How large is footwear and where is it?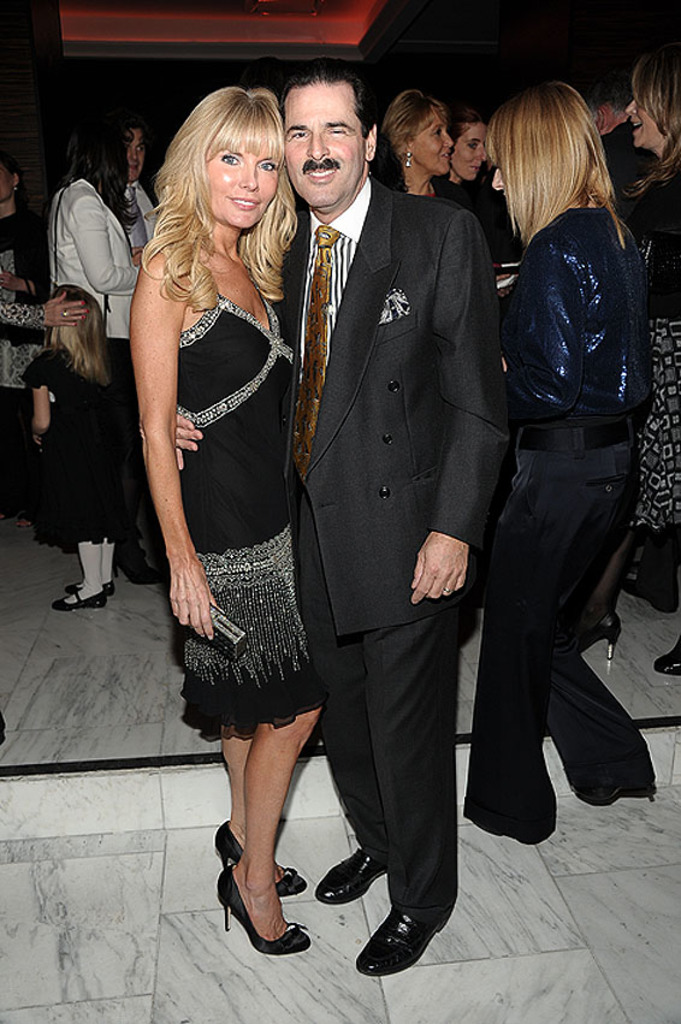
Bounding box: [x1=313, y1=846, x2=389, y2=905].
